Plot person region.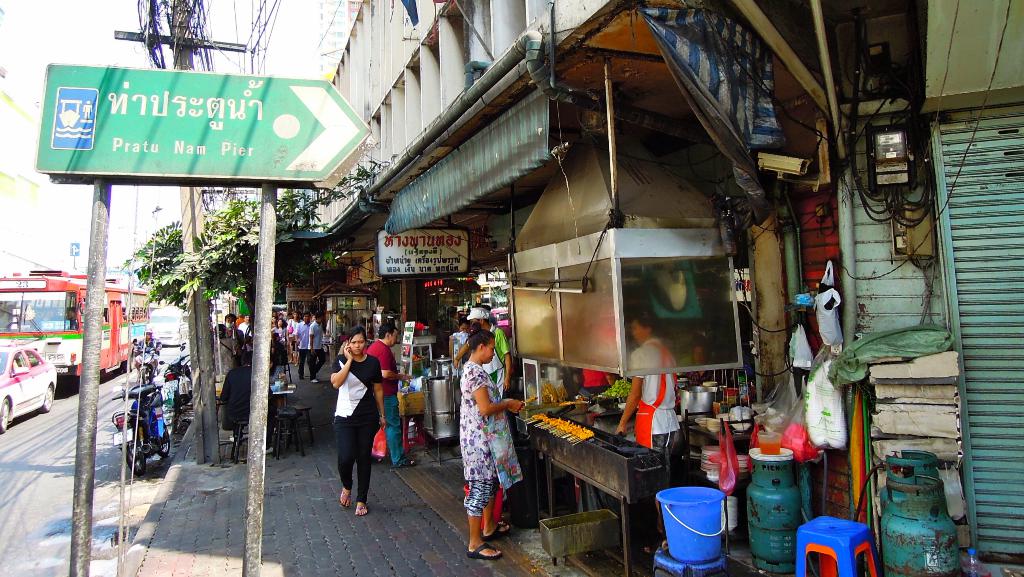
Plotted at <bbox>366, 316, 417, 466</bbox>.
